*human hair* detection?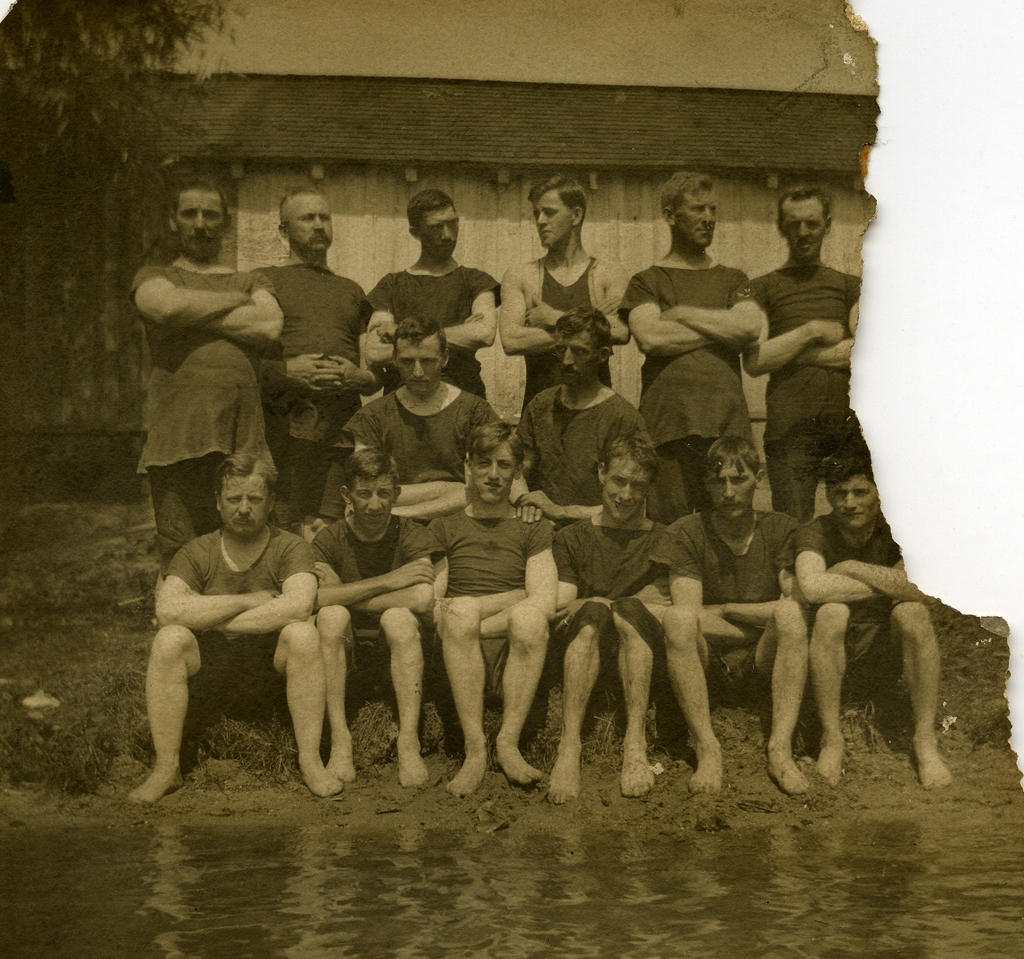
l=465, t=423, r=526, b=465
